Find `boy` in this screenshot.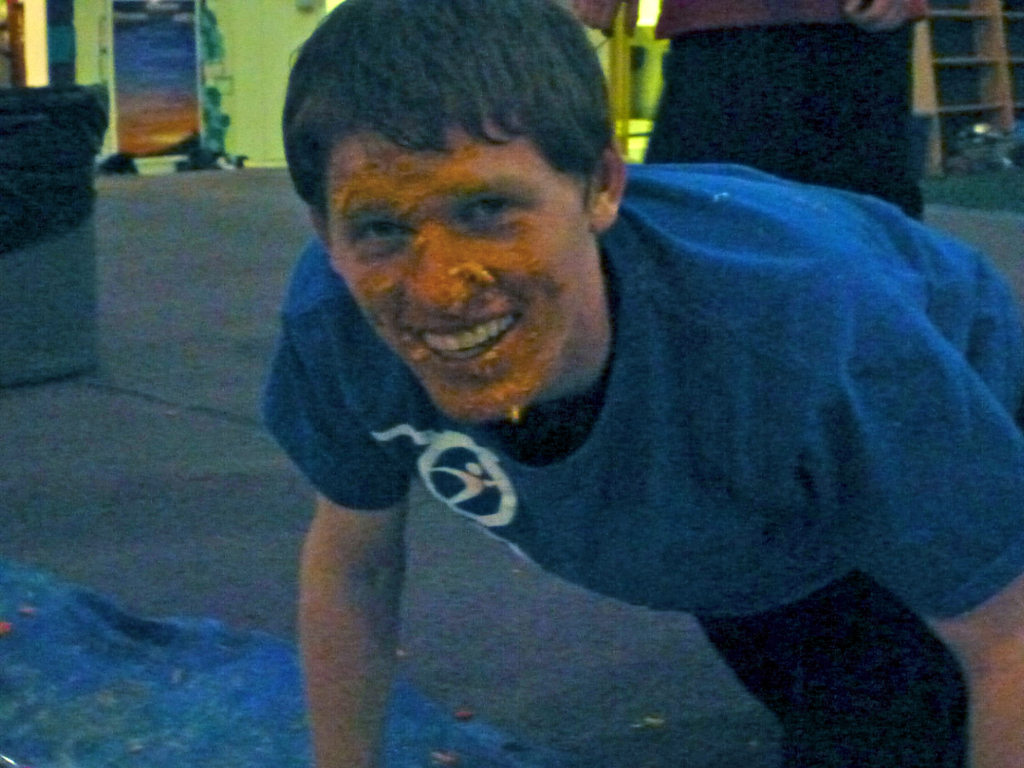
The bounding box for `boy` is Rect(258, 0, 1023, 767).
